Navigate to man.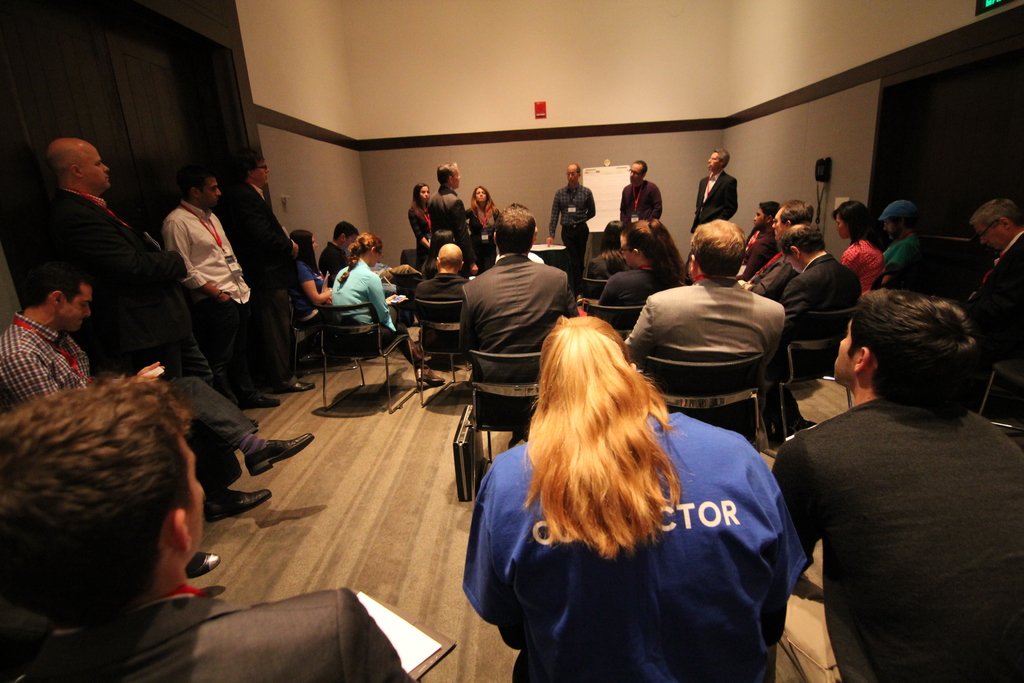
Navigation target: 621,201,854,445.
